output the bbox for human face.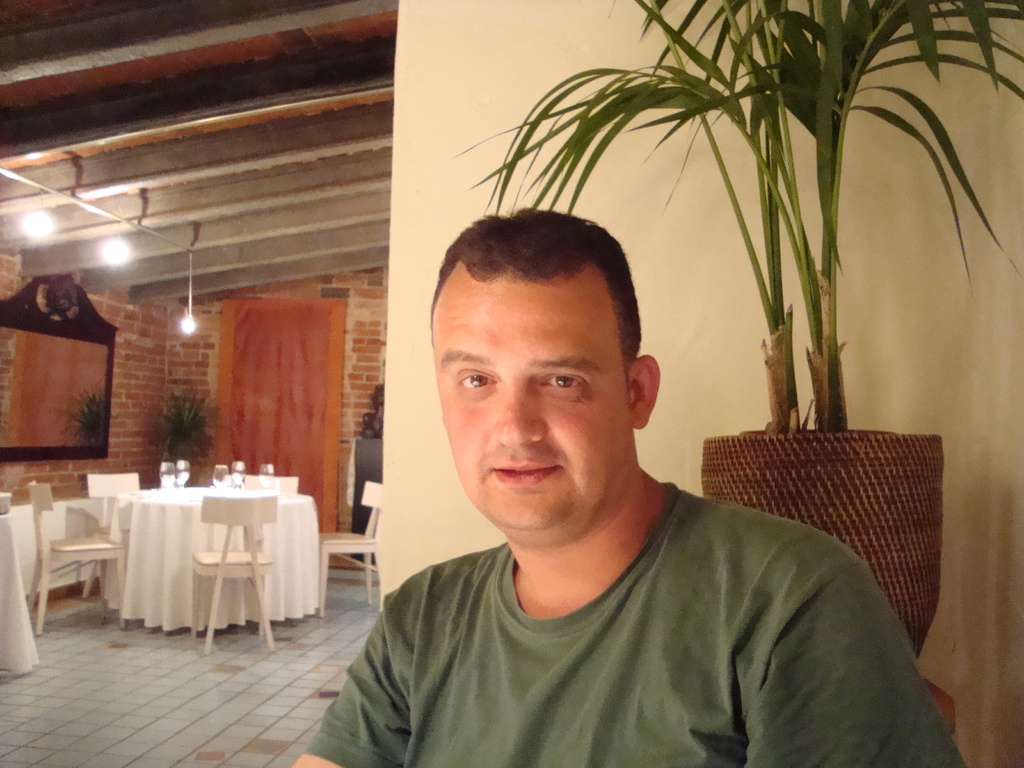
box=[432, 264, 627, 534].
